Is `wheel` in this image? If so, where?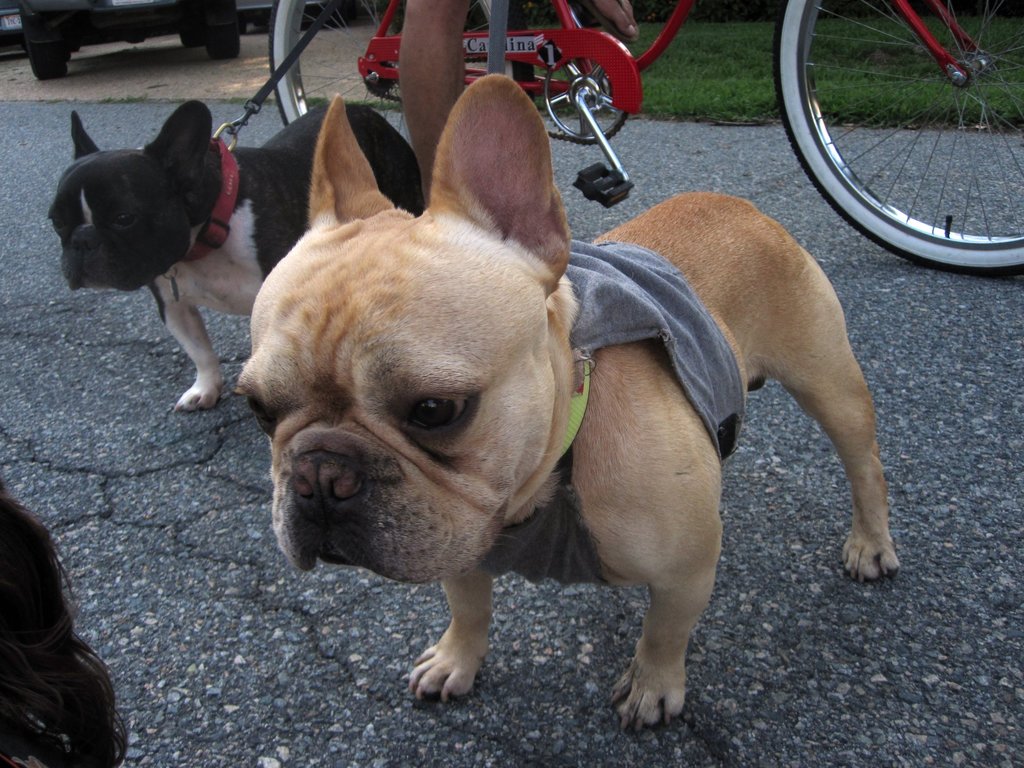
Yes, at x1=259 y1=0 x2=541 y2=214.
